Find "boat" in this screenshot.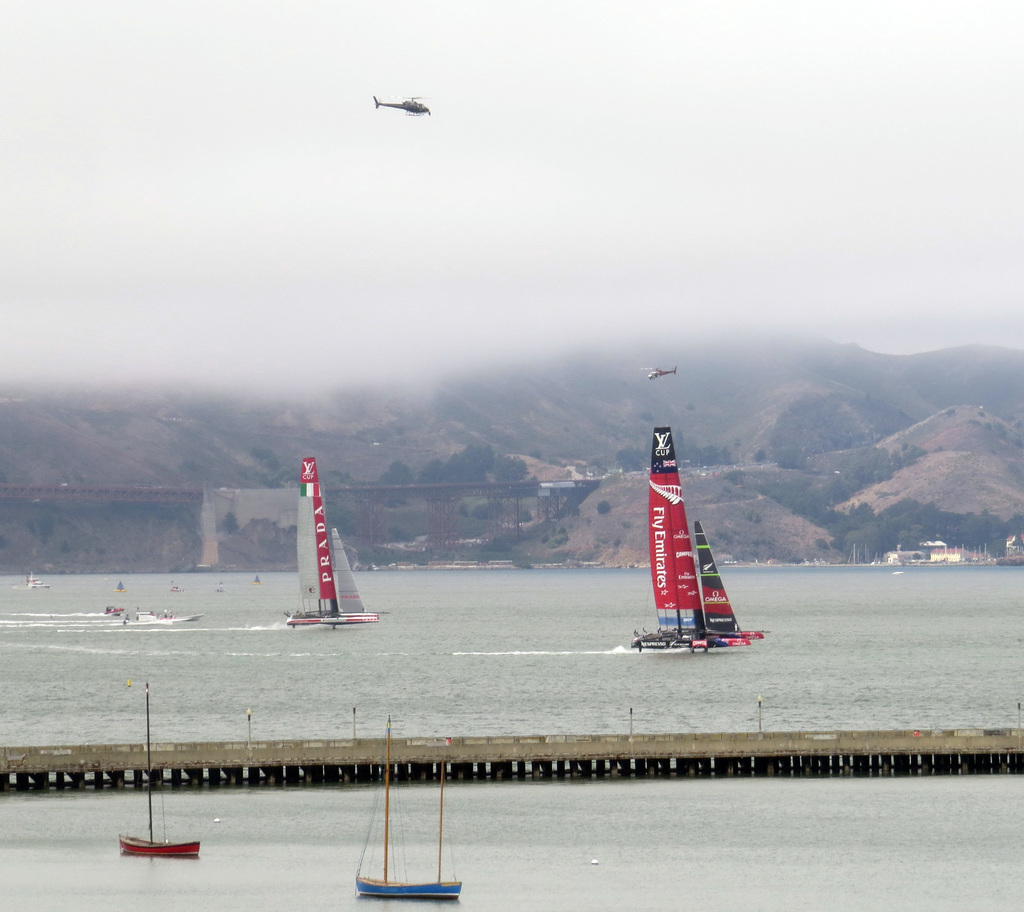
The bounding box for "boat" is Rect(612, 429, 767, 684).
